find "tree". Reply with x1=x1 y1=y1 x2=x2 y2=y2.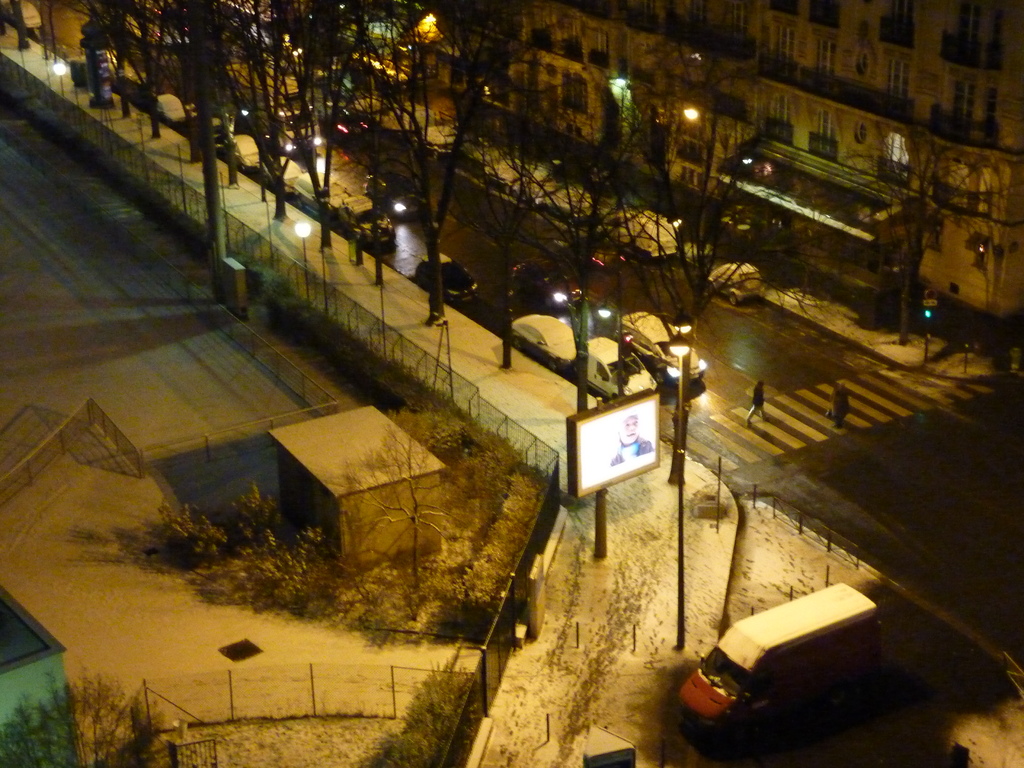
x1=0 y1=669 x2=171 y2=767.
